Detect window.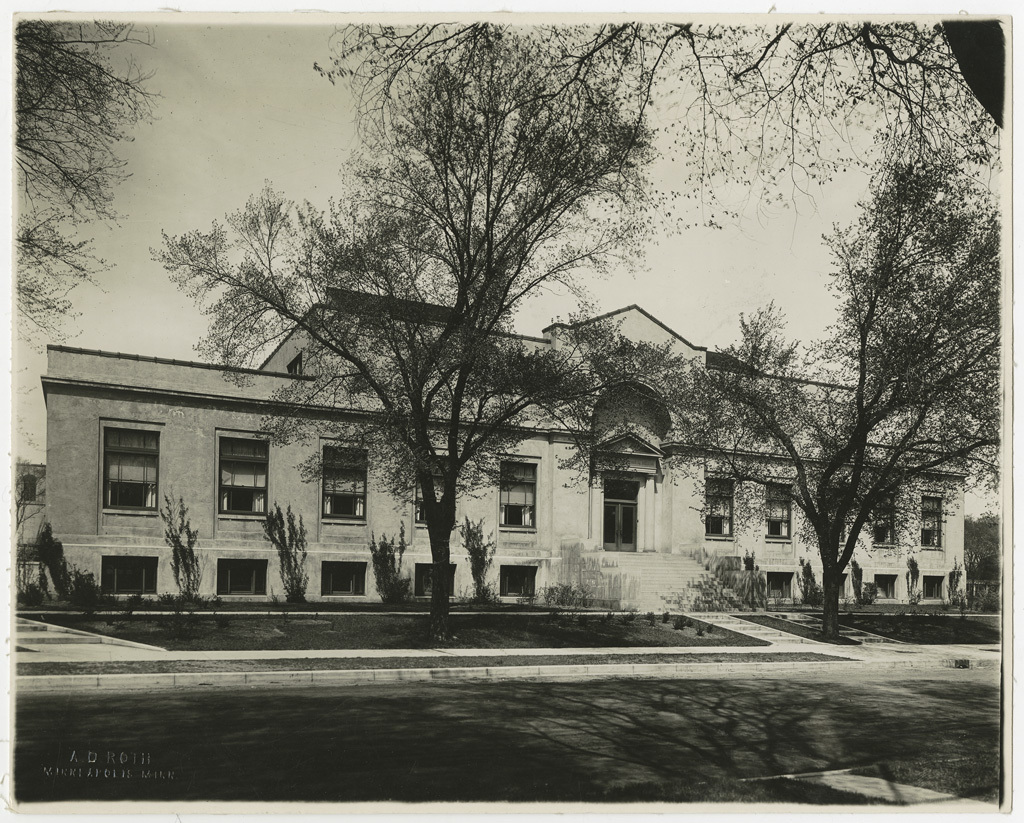
Detected at detection(416, 564, 454, 604).
